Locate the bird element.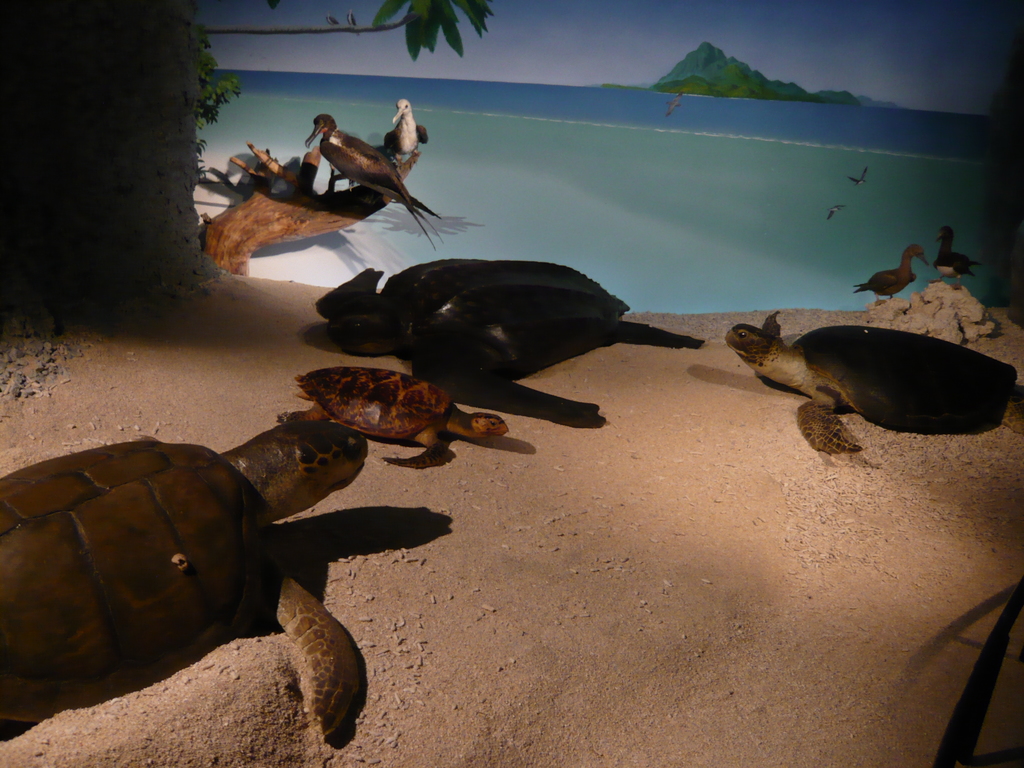
Element bbox: (308,113,443,253).
